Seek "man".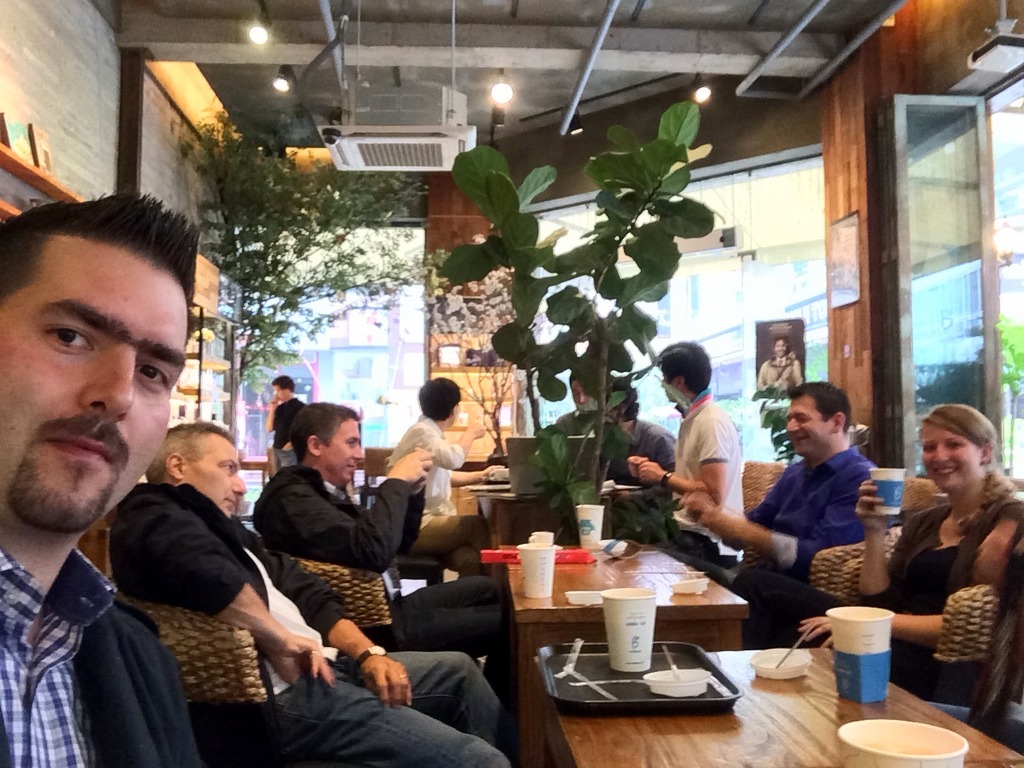
l=390, t=373, r=506, b=591.
